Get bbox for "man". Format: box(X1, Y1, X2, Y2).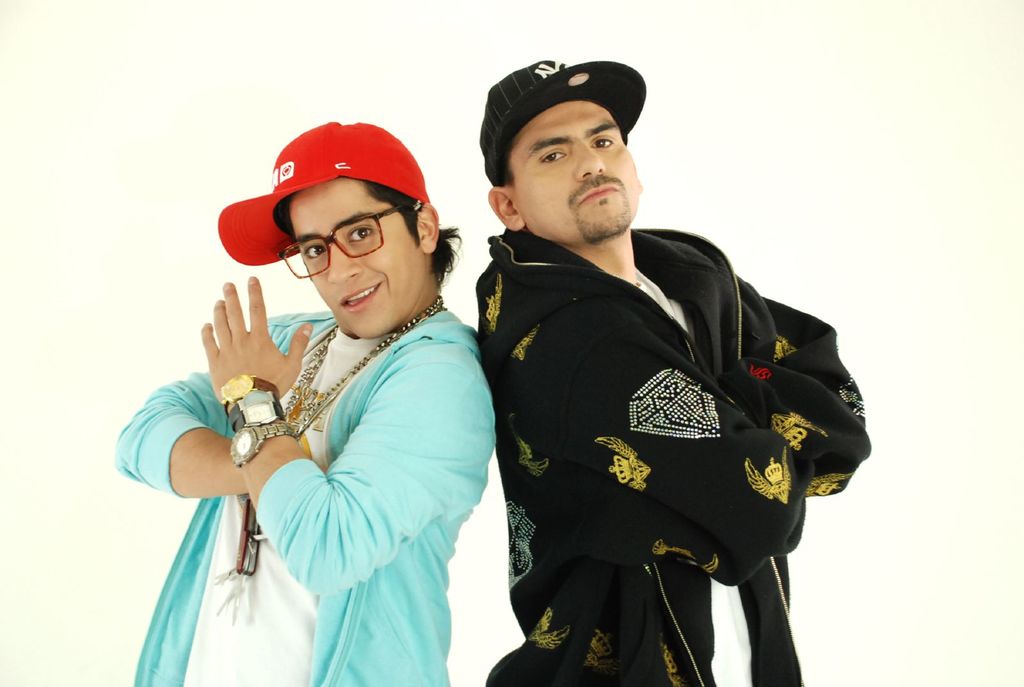
box(461, 69, 856, 686).
